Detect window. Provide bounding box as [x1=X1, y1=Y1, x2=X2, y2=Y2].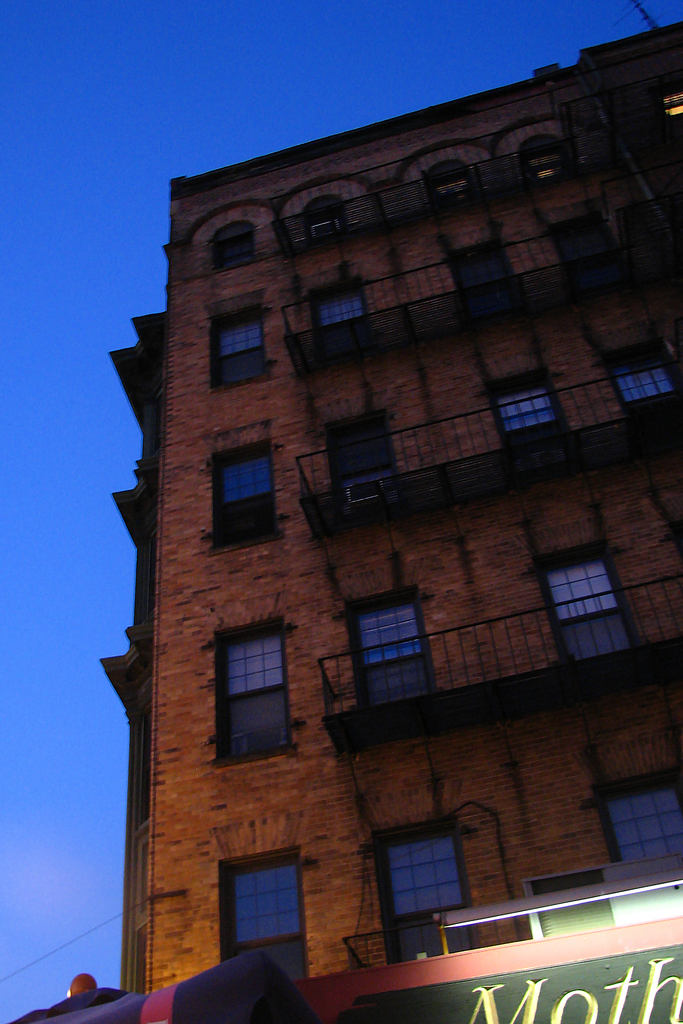
[x1=204, y1=620, x2=291, y2=765].
